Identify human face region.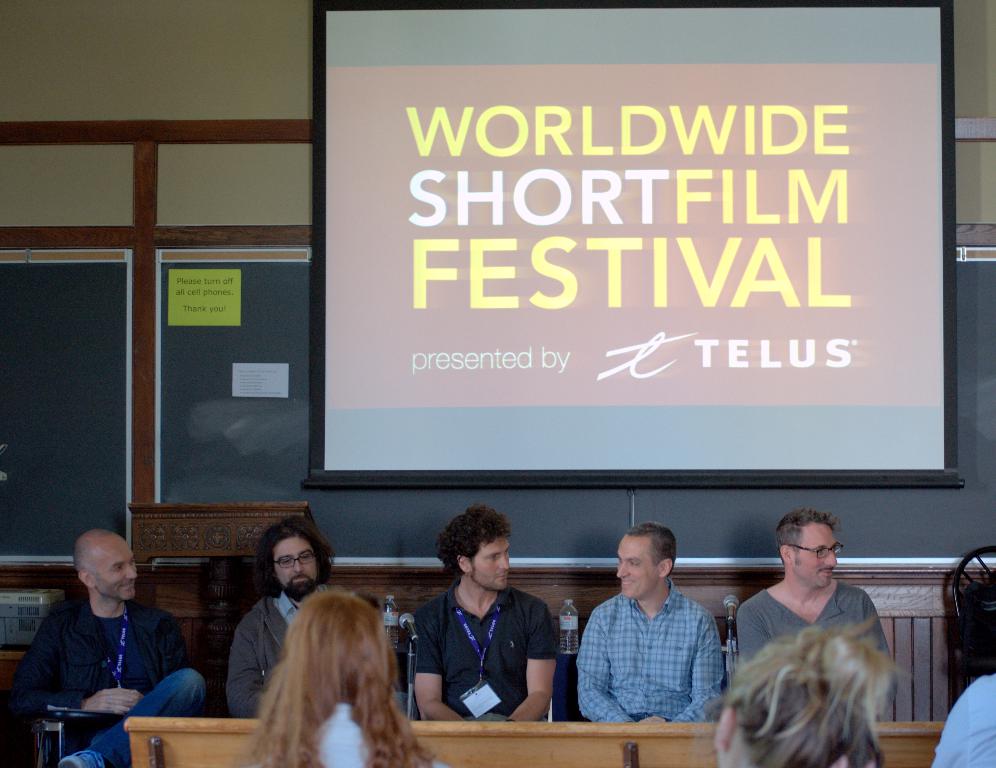
Region: 621 544 653 601.
